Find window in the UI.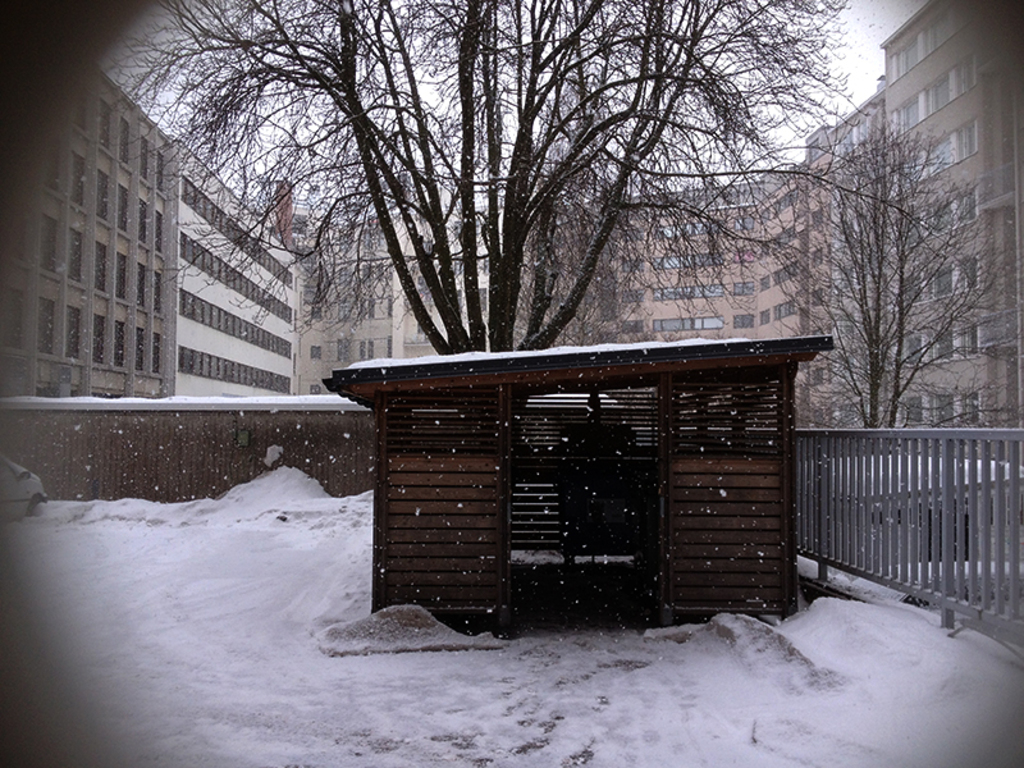
UI element at region(151, 215, 168, 262).
